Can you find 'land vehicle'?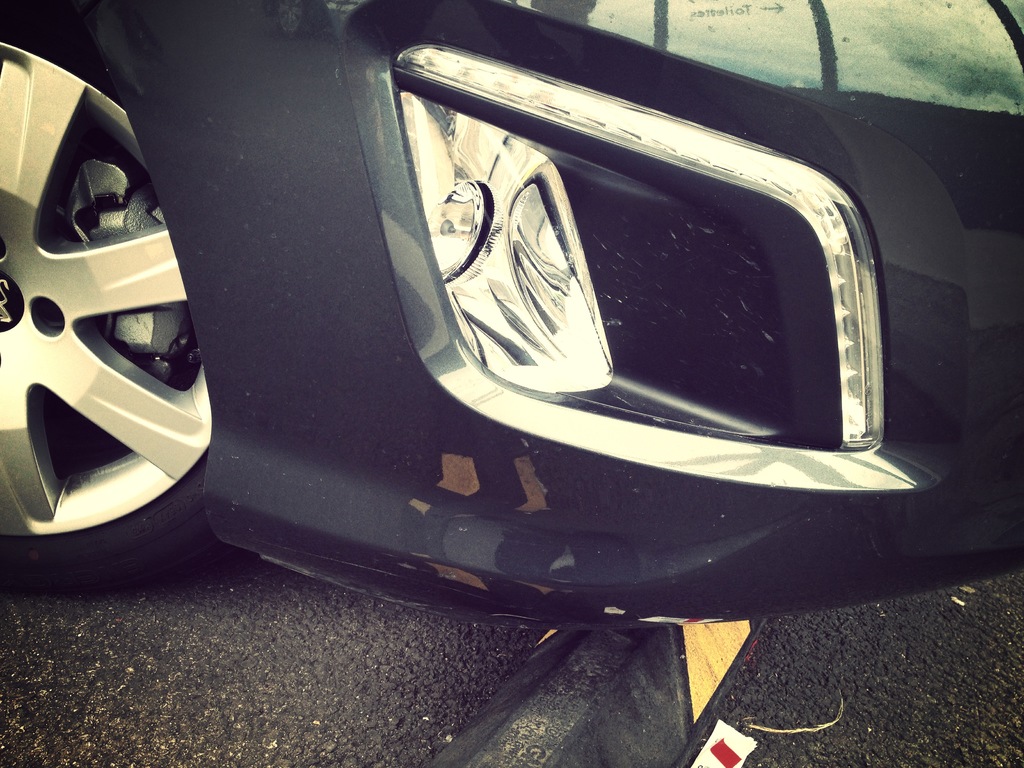
Yes, bounding box: 0,0,1023,632.
